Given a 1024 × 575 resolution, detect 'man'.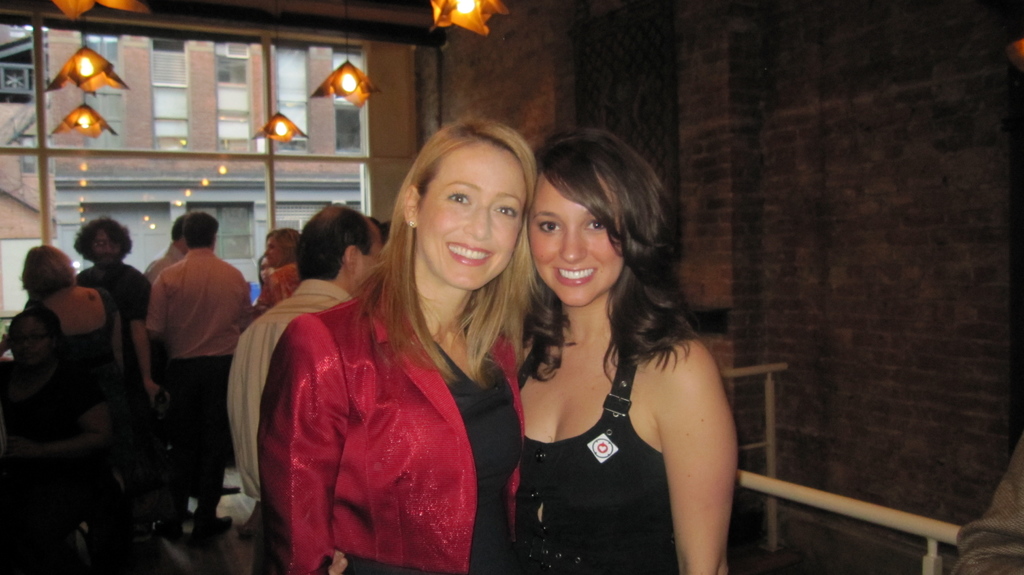
[x1=121, y1=207, x2=246, y2=496].
